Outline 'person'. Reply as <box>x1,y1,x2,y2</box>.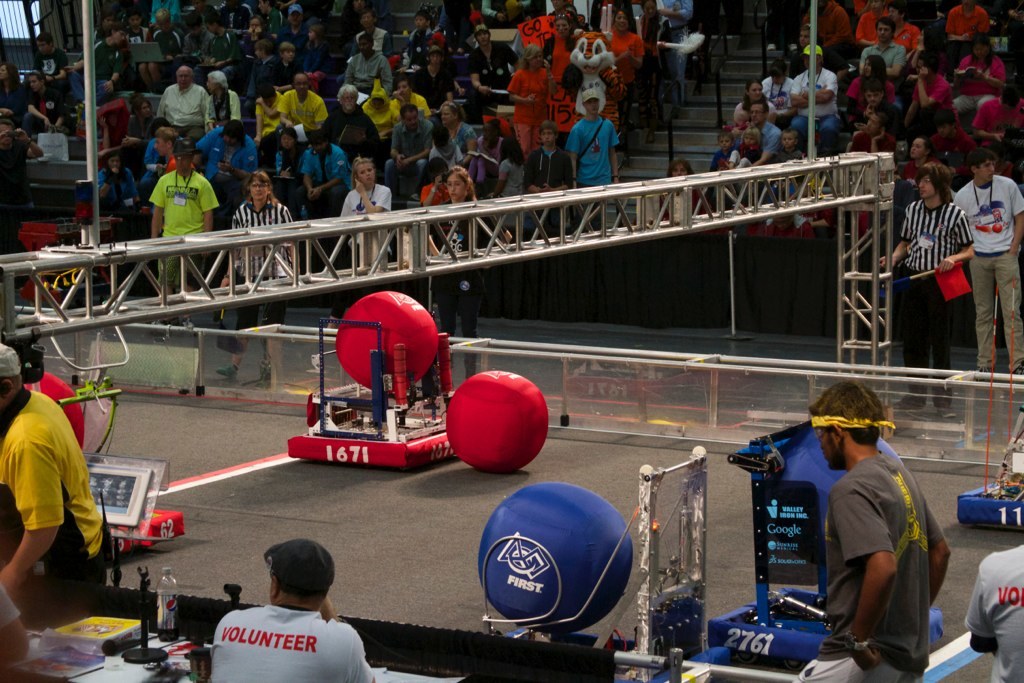
<box>944,153,1023,375</box>.
